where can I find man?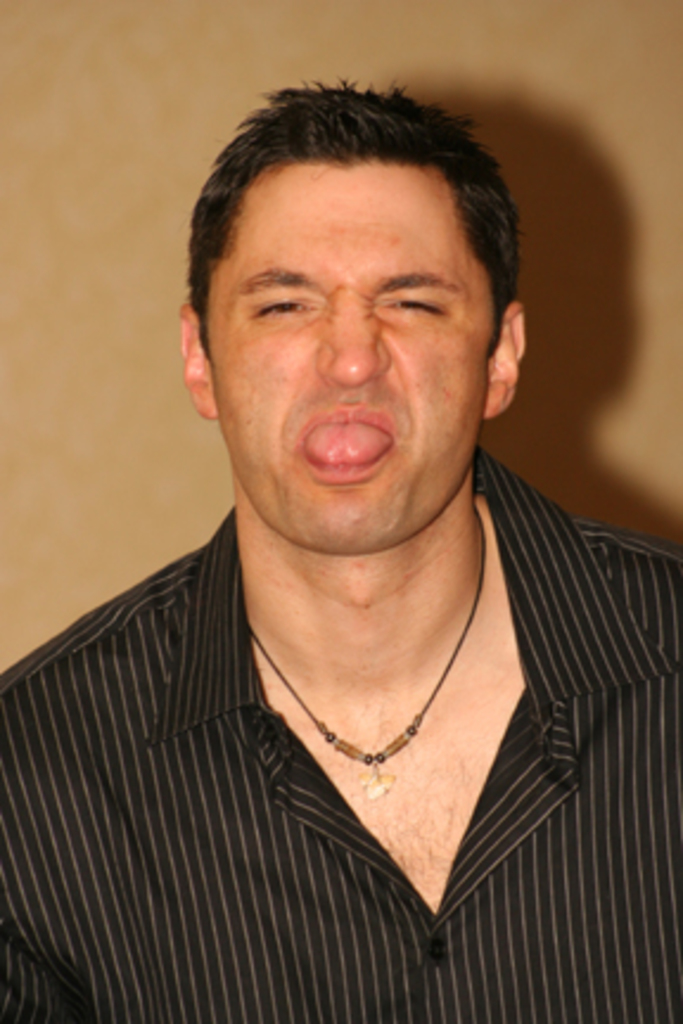
You can find it at 12,71,678,972.
